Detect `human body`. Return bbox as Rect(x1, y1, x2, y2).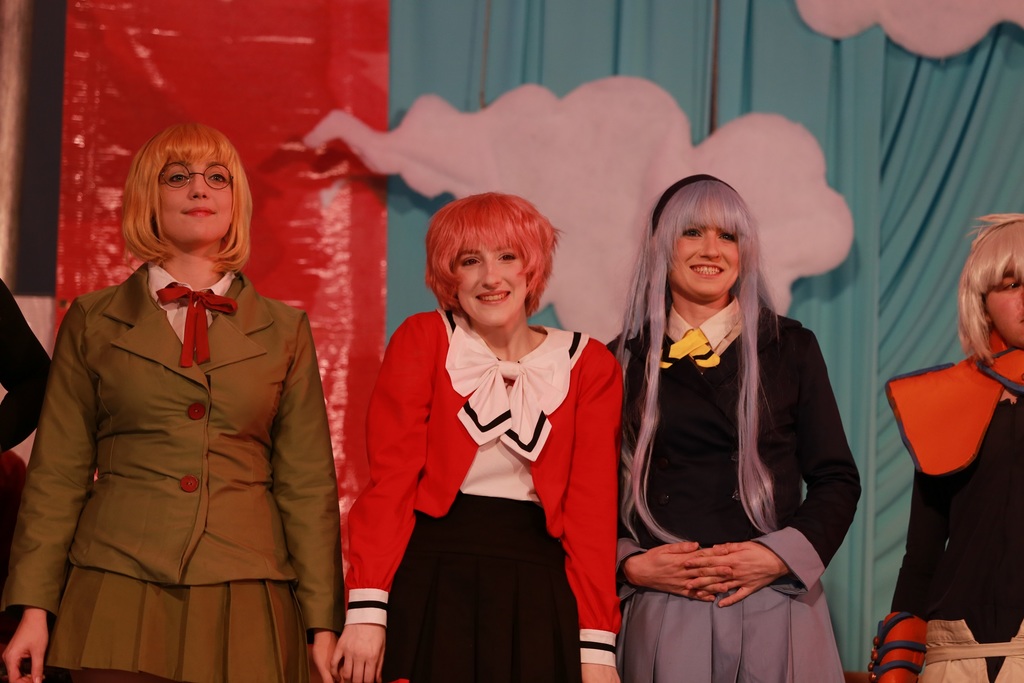
Rect(0, 276, 53, 464).
